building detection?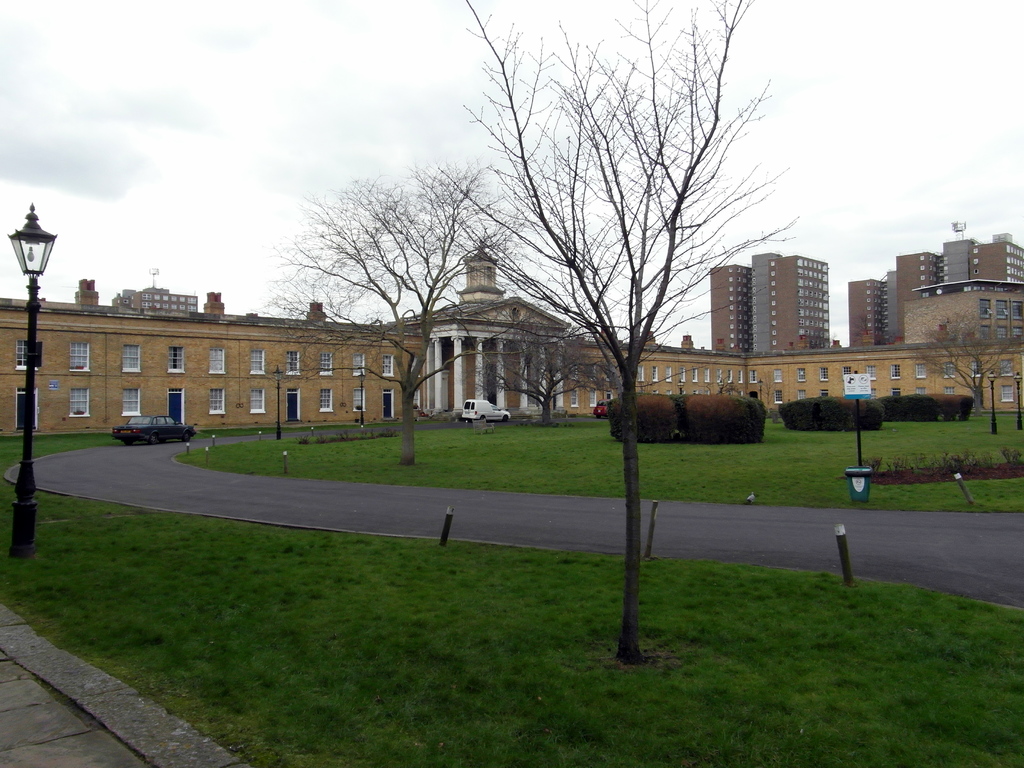
[710, 265, 752, 351]
